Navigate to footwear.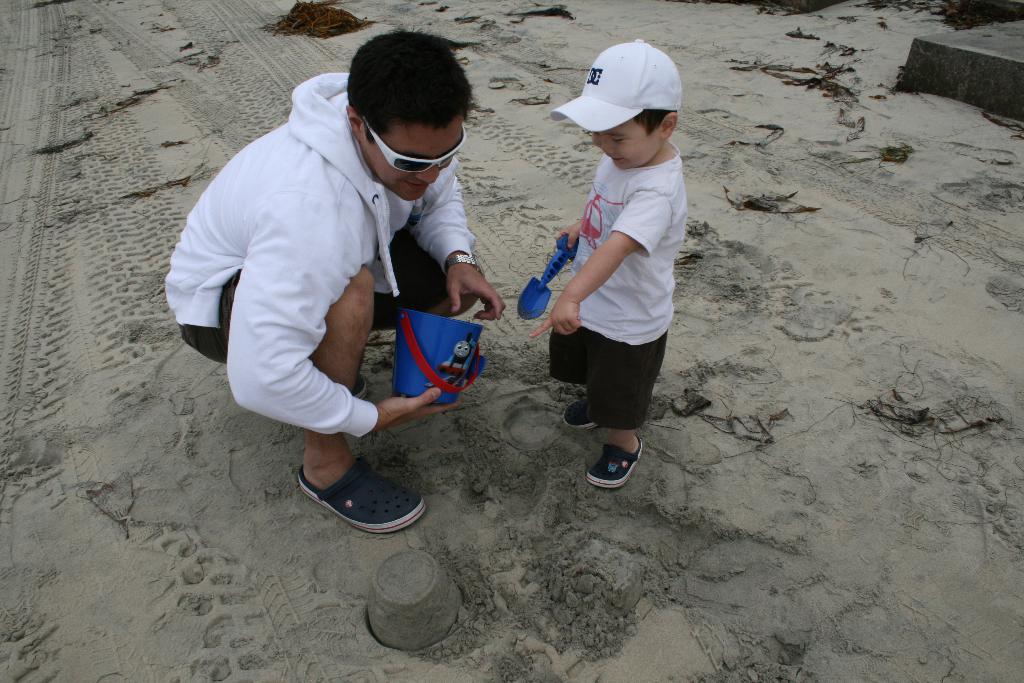
Navigation target: <bbox>308, 465, 422, 541</bbox>.
